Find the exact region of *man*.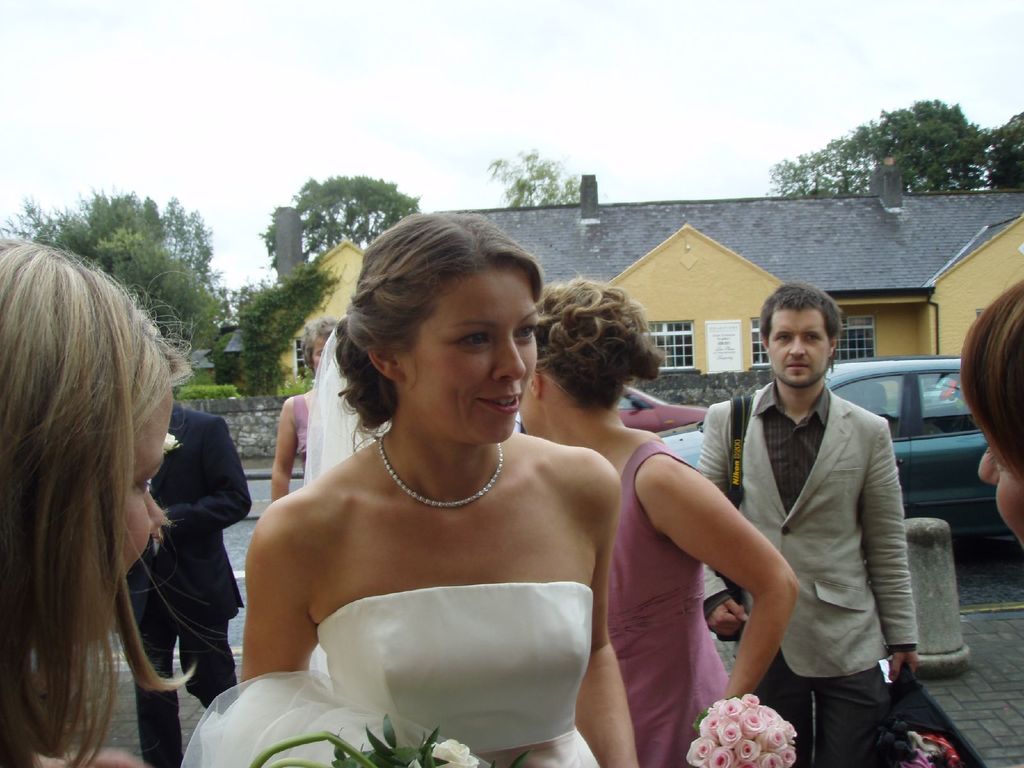
Exact region: Rect(693, 276, 925, 767).
